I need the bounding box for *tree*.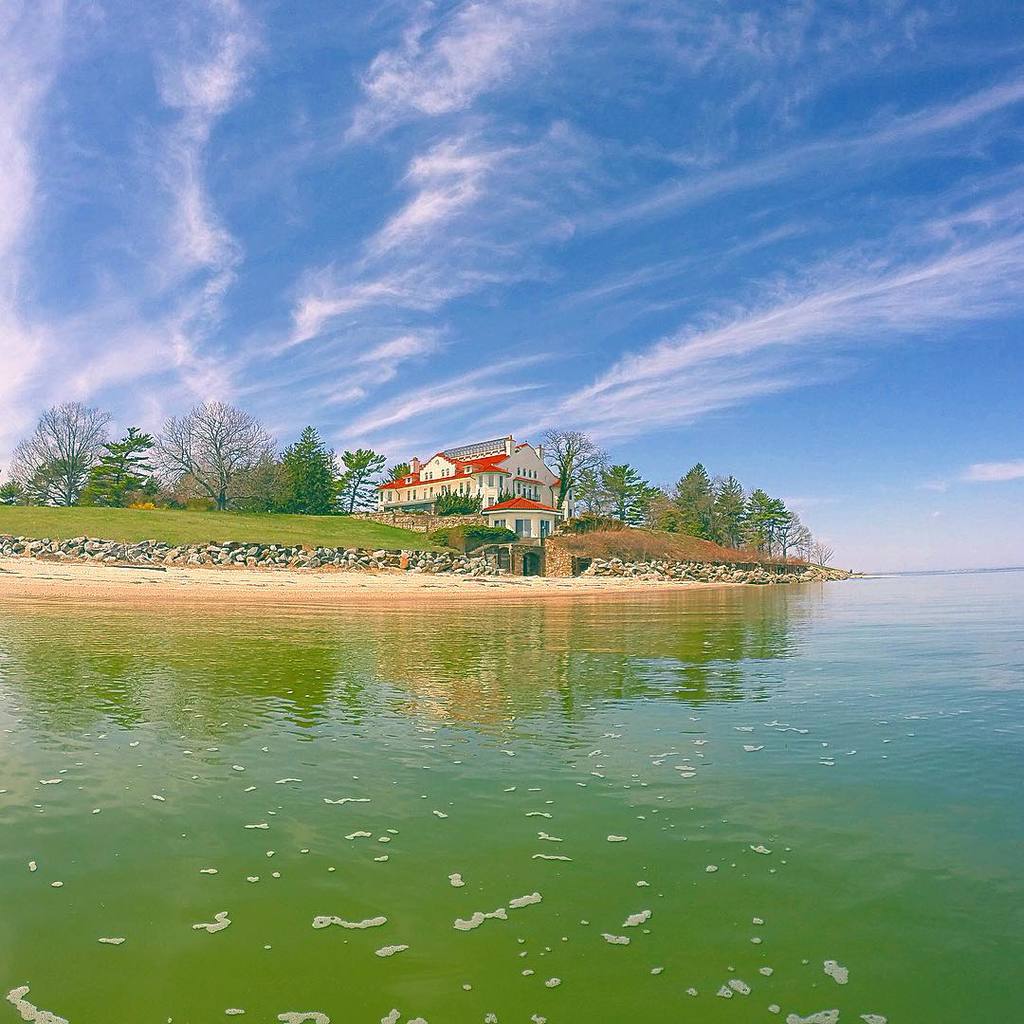
Here it is: (x1=494, y1=490, x2=512, y2=507).
